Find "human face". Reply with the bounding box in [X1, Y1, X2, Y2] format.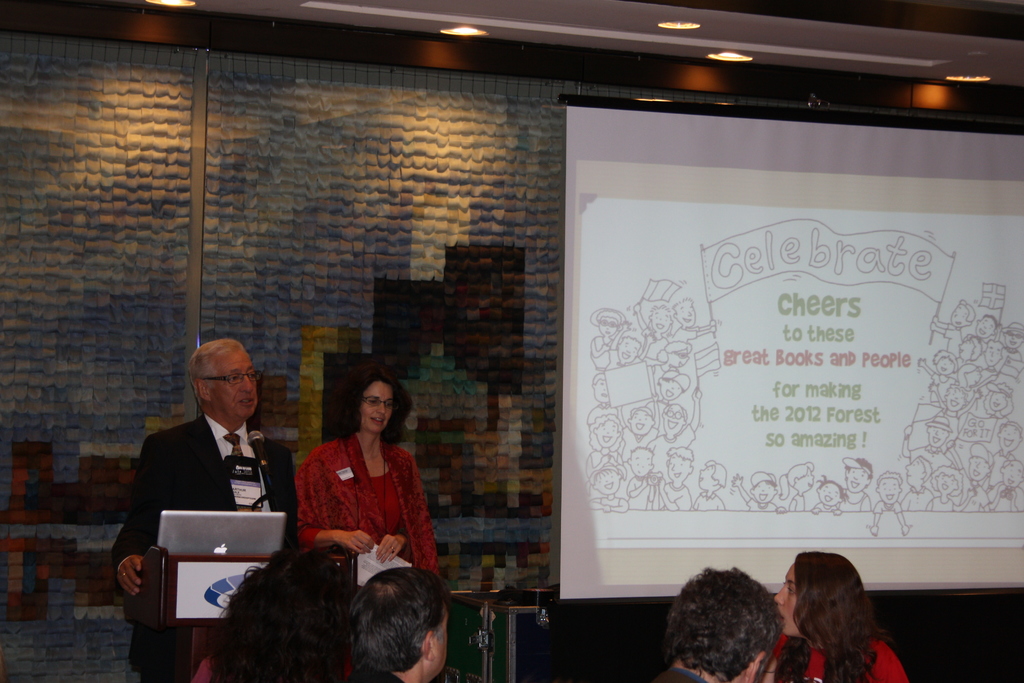
[991, 391, 1009, 411].
